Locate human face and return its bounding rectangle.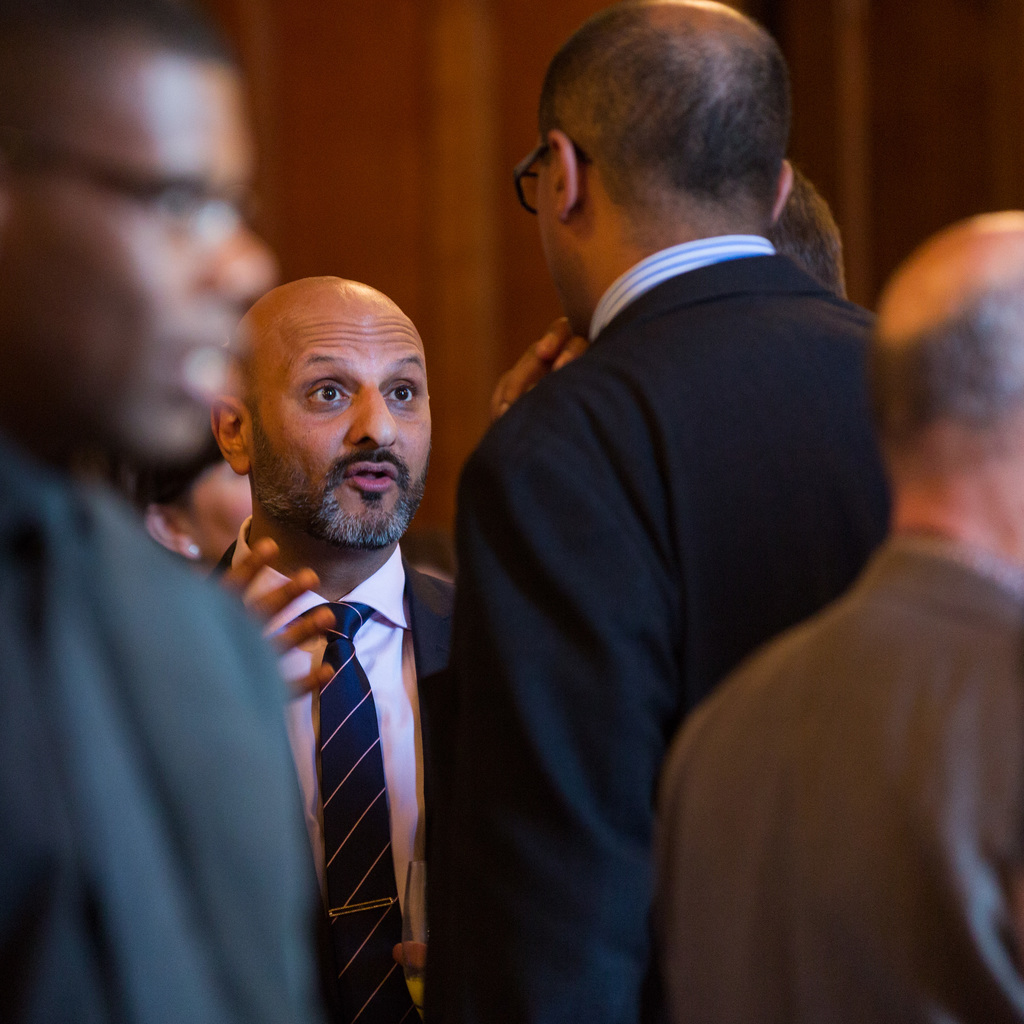
259:286:435:552.
